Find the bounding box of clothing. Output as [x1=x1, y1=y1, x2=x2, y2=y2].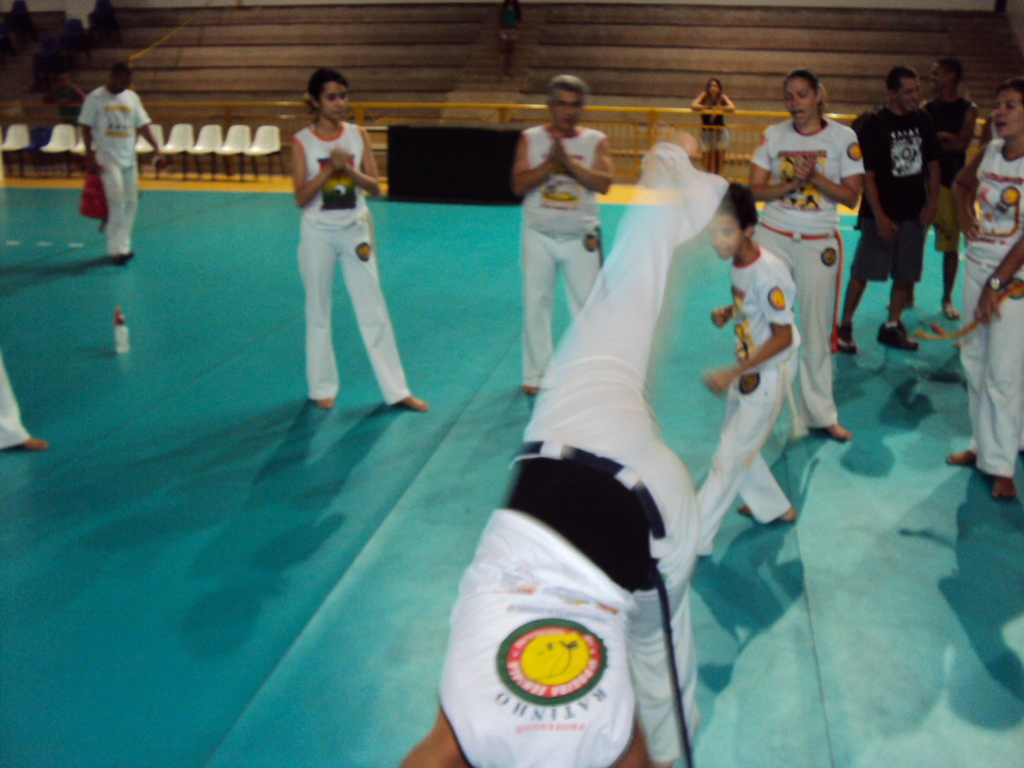
[x1=749, y1=116, x2=866, y2=436].
